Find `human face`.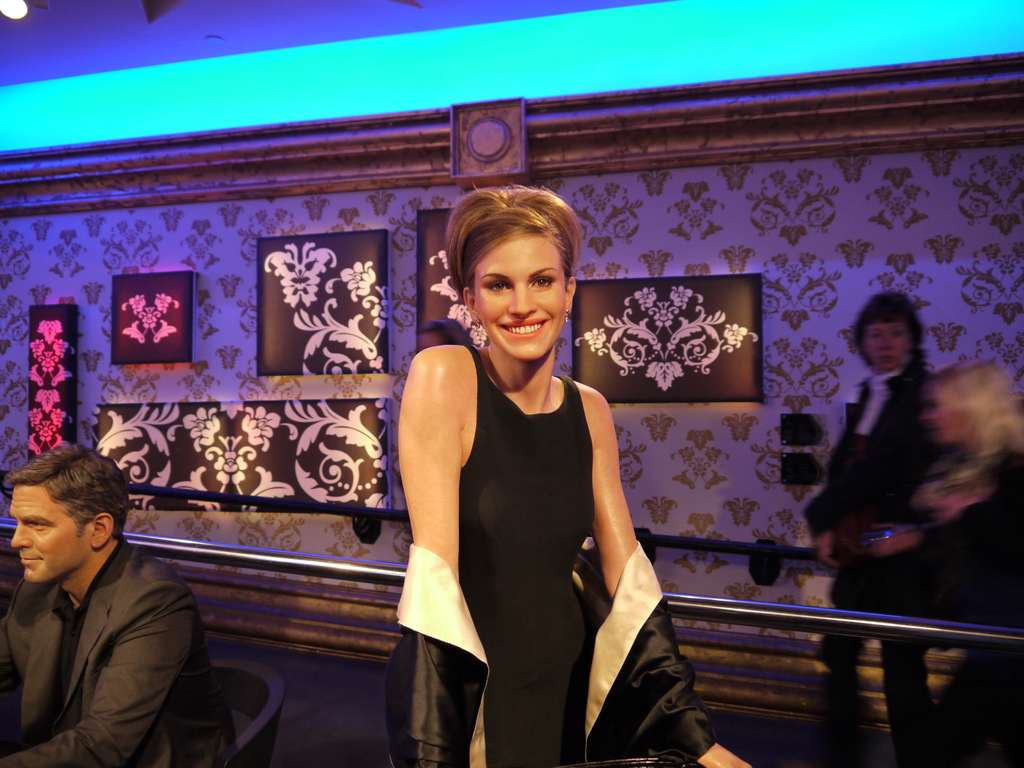
locate(472, 228, 564, 358).
